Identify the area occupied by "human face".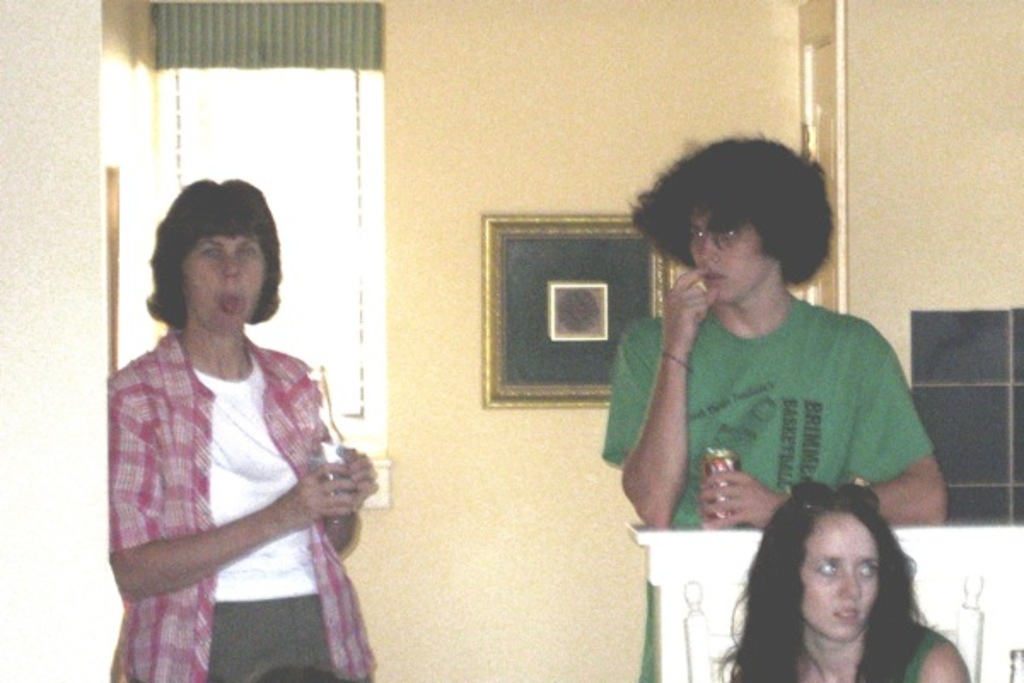
Area: pyautogui.locateOnScreen(797, 512, 881, 639).
